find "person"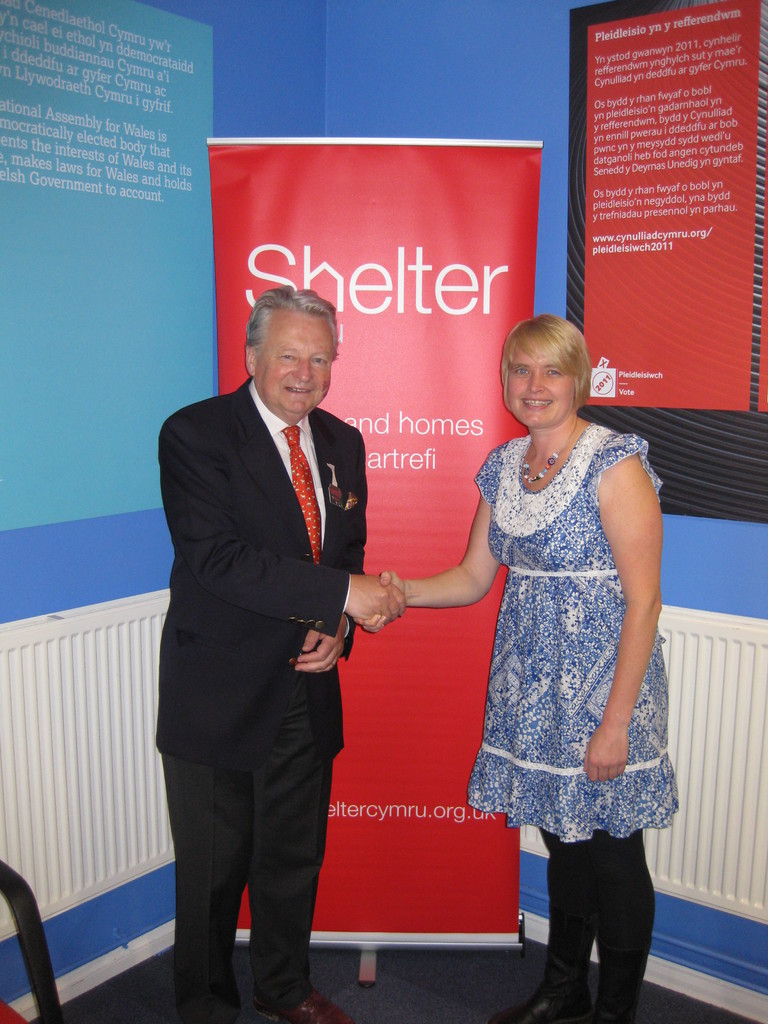
<box>164,227,422,979</box>
